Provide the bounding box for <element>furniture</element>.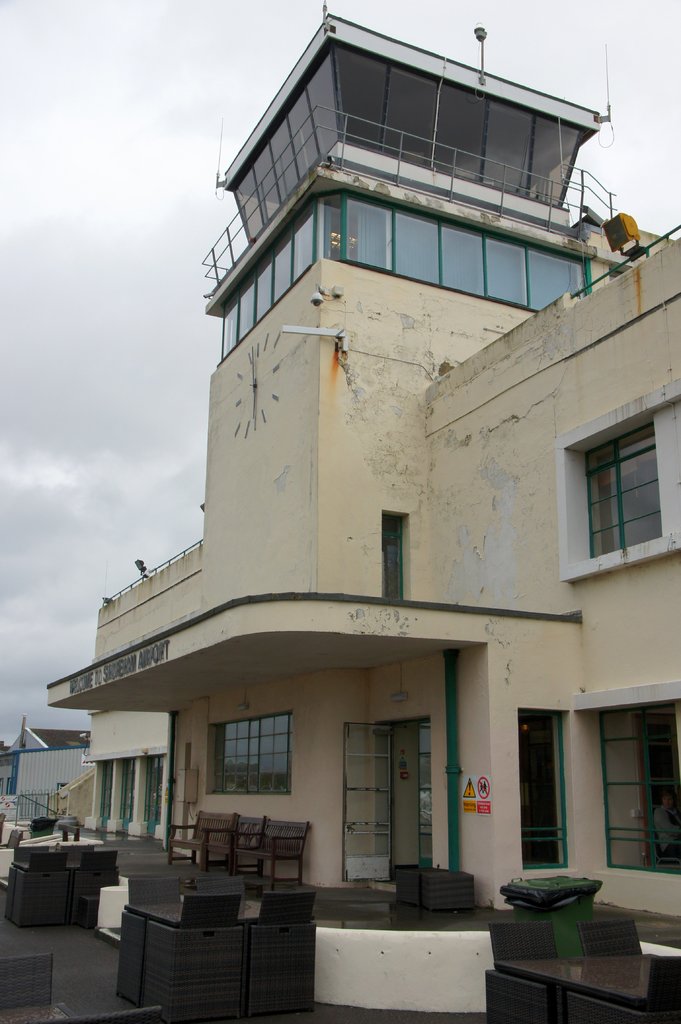
116:877:181:1007.
